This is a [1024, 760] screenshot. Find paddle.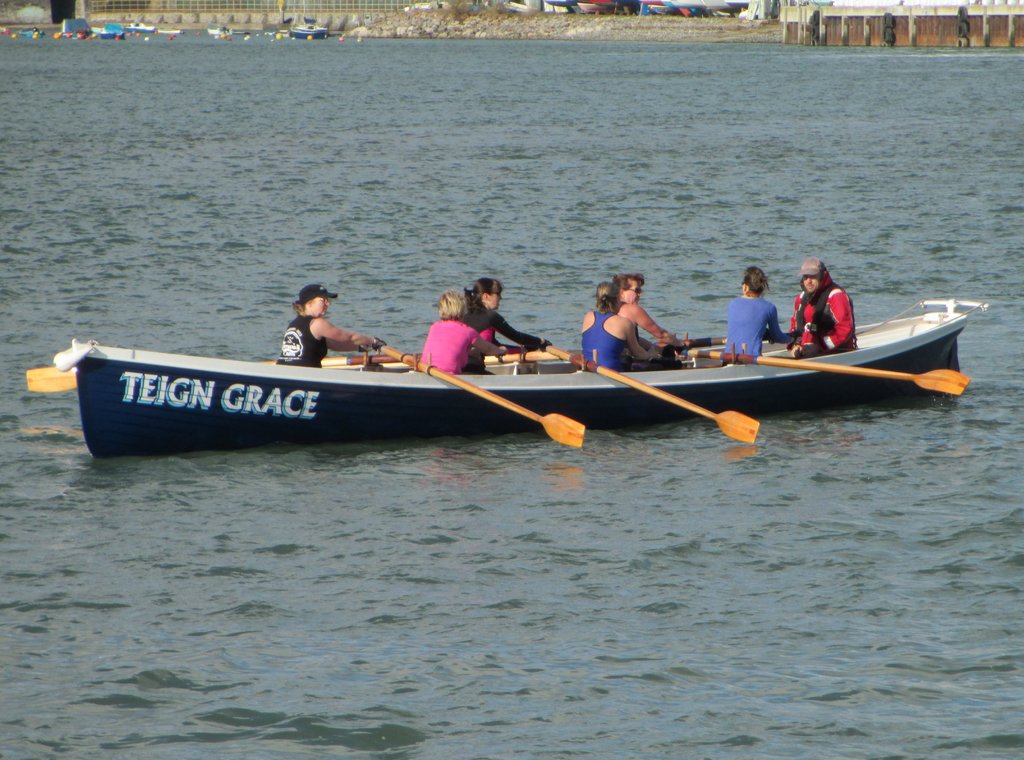
Bounding box: 483/350/582/365.
